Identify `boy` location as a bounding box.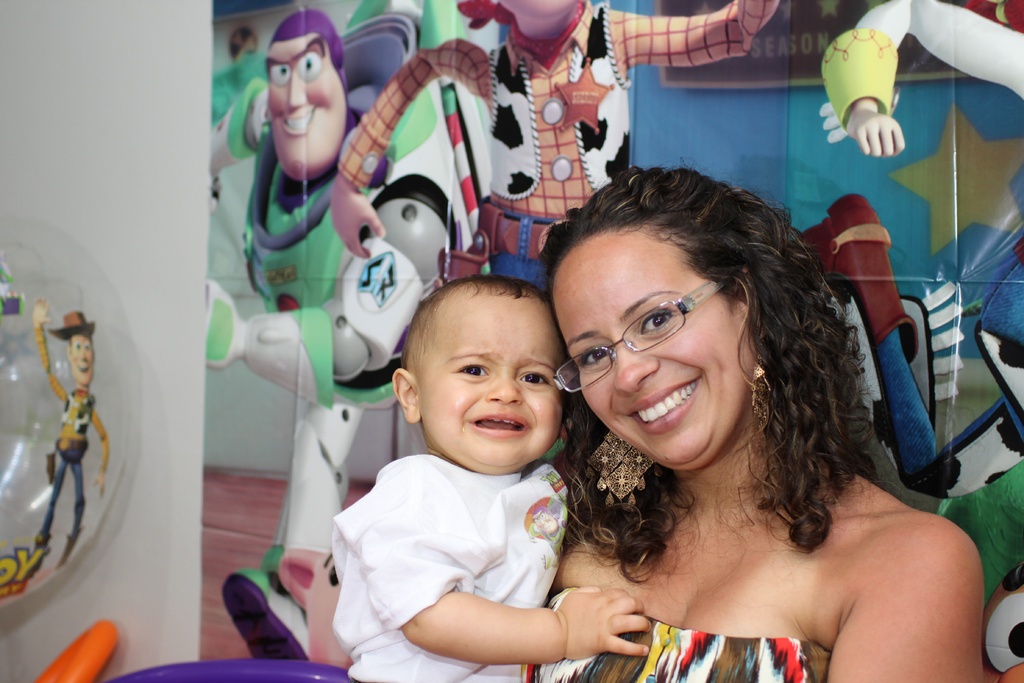
rect(329, 272, 653, 682).
